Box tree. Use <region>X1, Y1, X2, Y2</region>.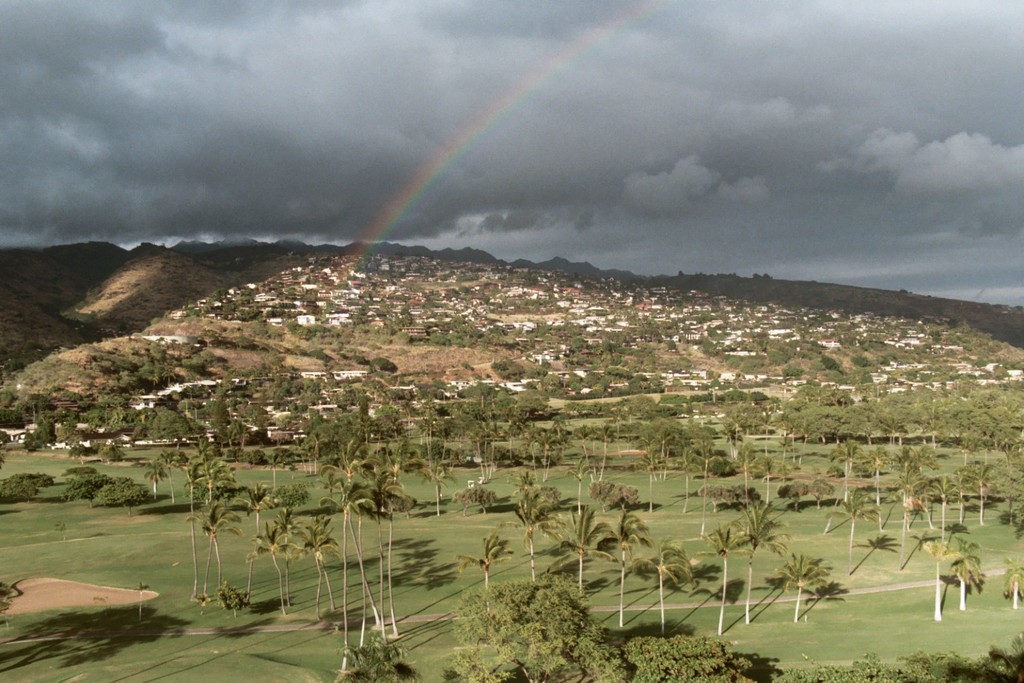
<region>521, 386, 546, 415</region>.
